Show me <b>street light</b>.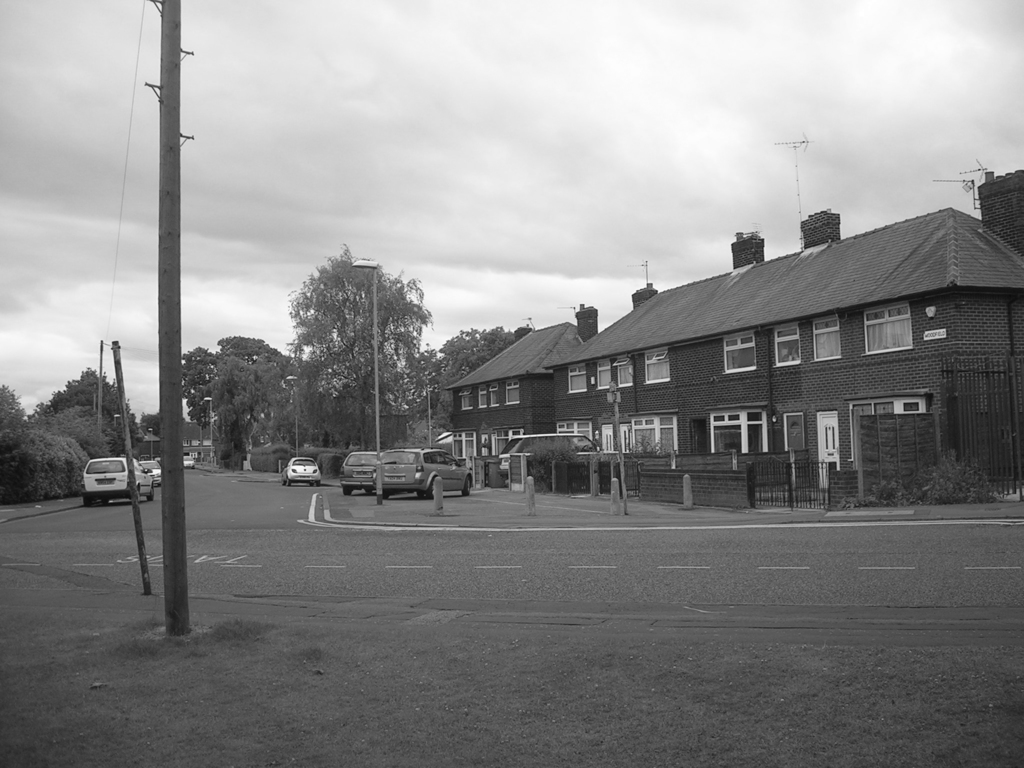
<b>street light</b> is here: {"left": 206, "top": 394, "right": 212, "bottom": 472}.
